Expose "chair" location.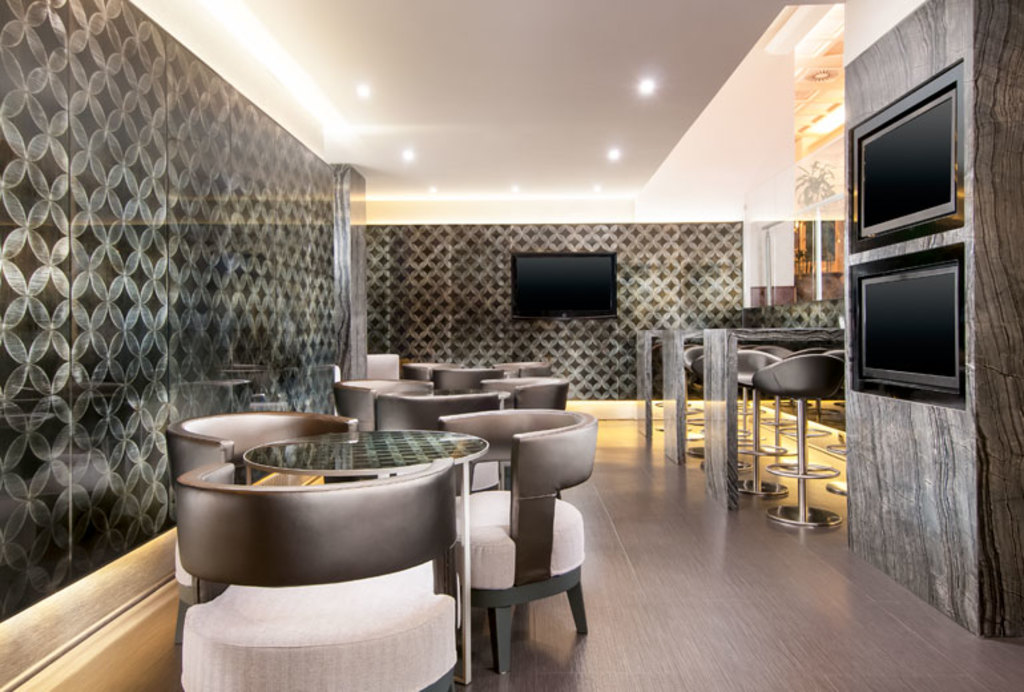
Exposed at box(364, 346, 407, 378).
